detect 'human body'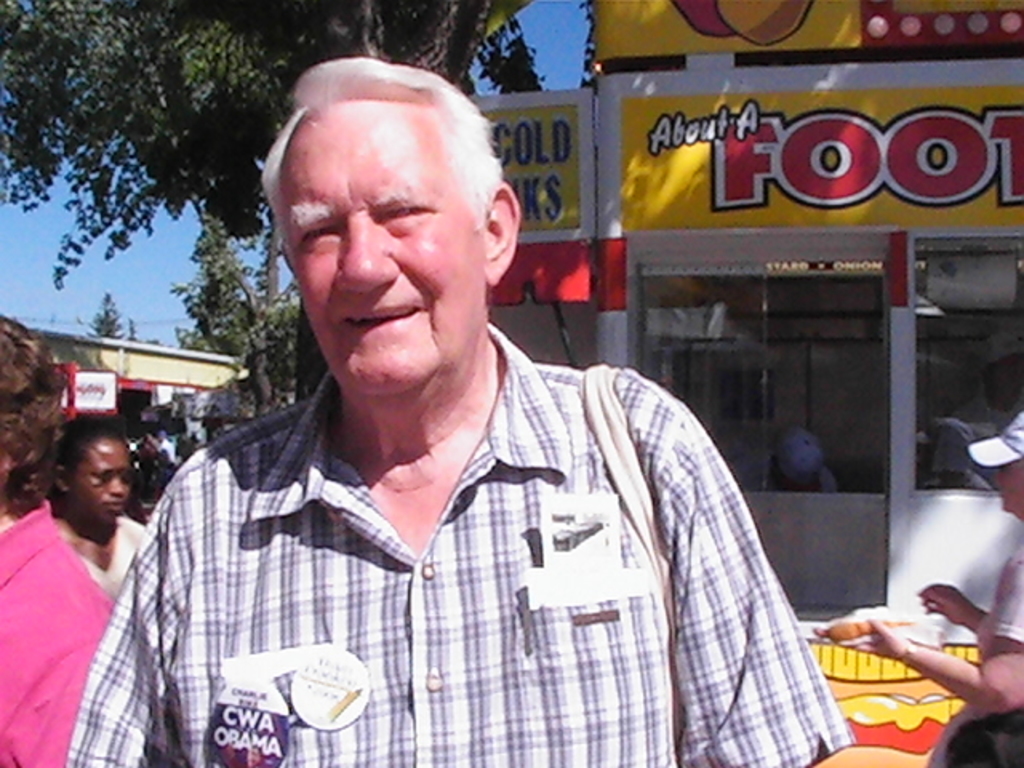
left=43, top=413, right=149, bottom=605
